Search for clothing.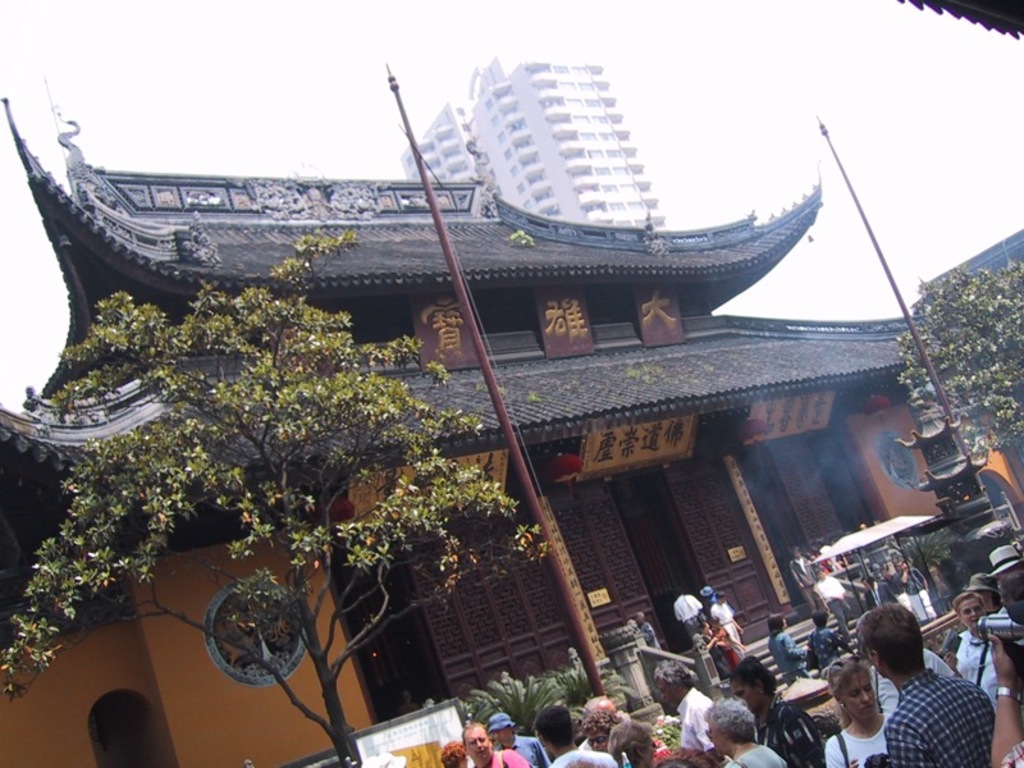
Found at (left=948, top=621, right=995, bottom=704).
